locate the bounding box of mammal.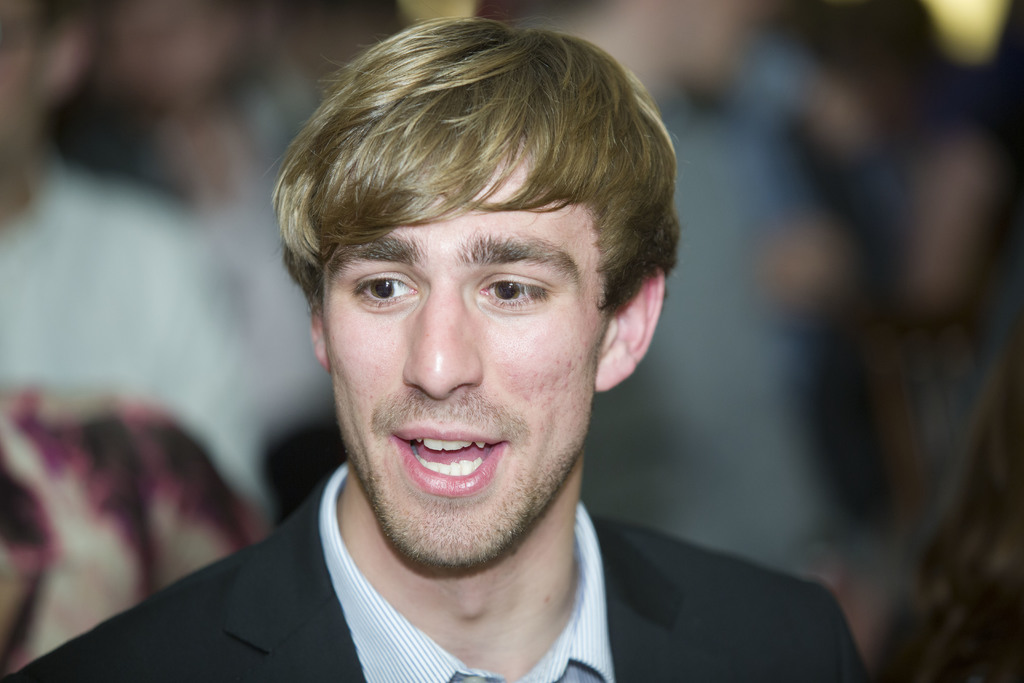
Bounding box: <region>0, 0, 268, 506</region>.
